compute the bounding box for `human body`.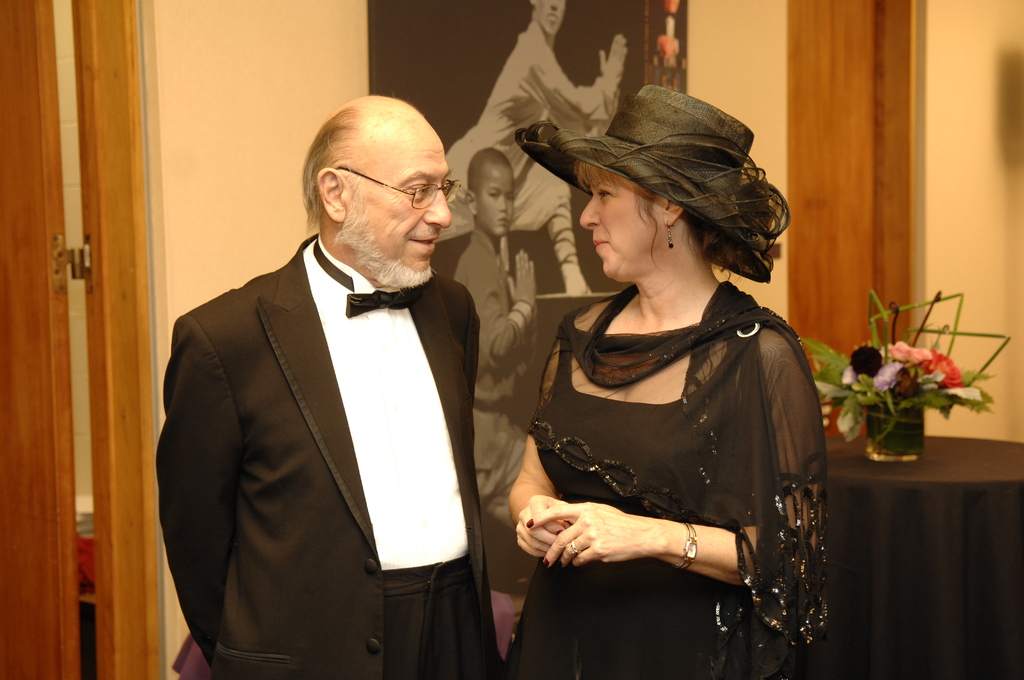
156,236,499,679.
